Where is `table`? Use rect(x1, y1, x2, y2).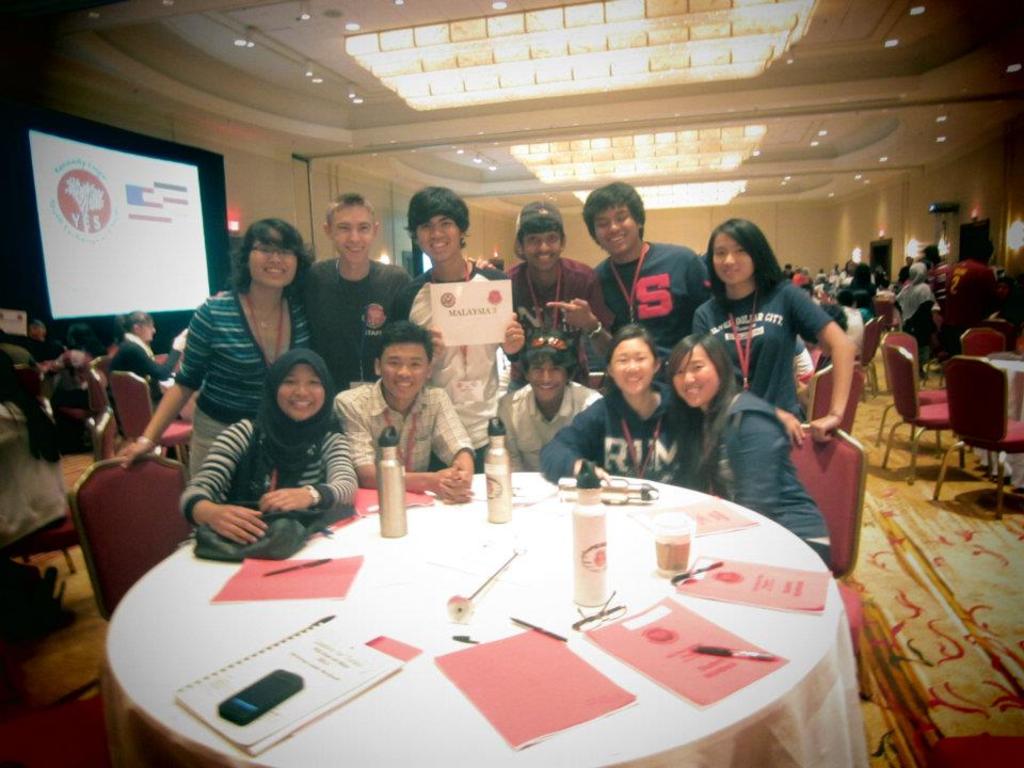
rect(112, 471, 863, 767).
